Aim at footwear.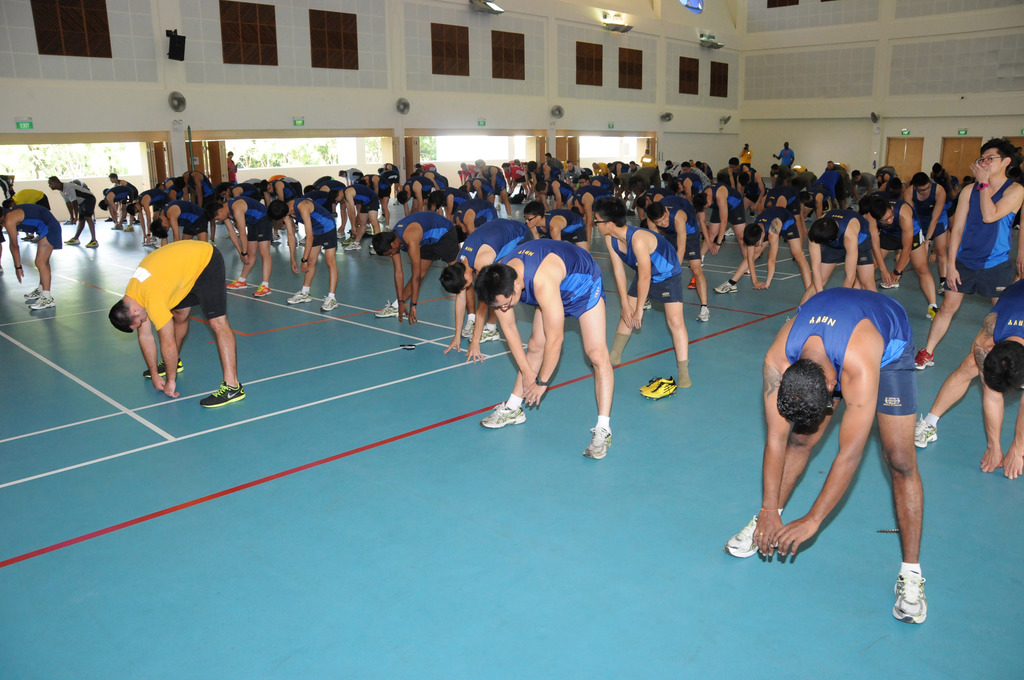
Aimed at x1=111 y1=225 x2=124 y2=227.
